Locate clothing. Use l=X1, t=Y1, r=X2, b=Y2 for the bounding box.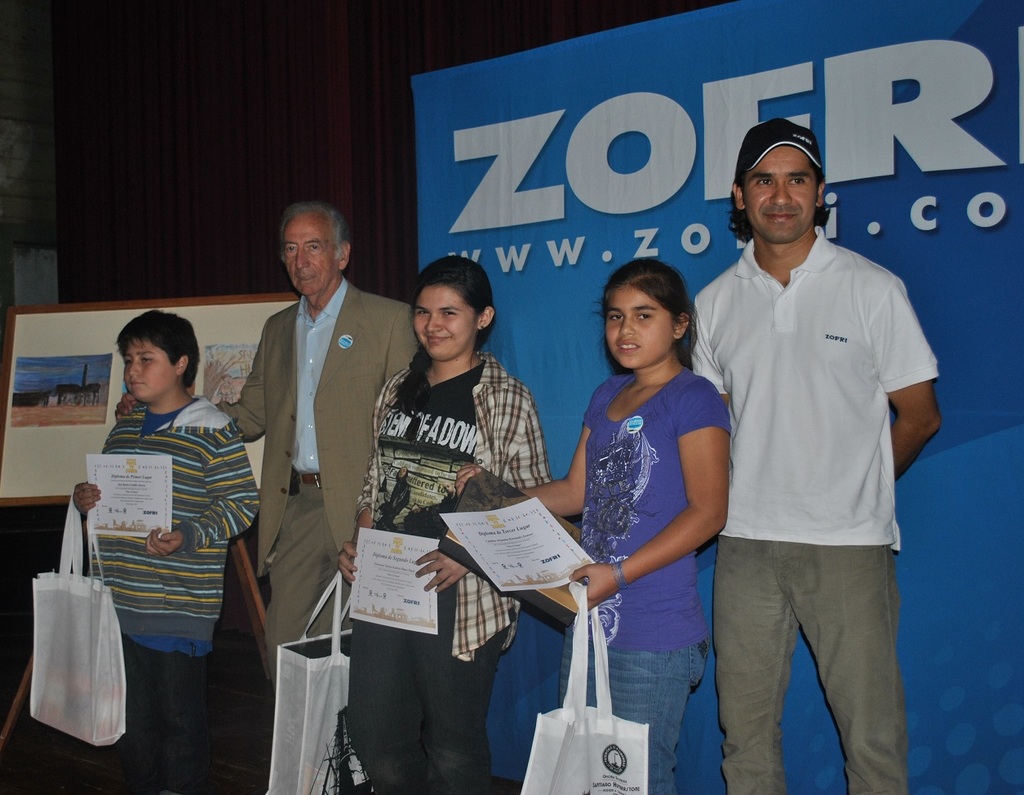
l=582, t=371, r=735, b=794.
